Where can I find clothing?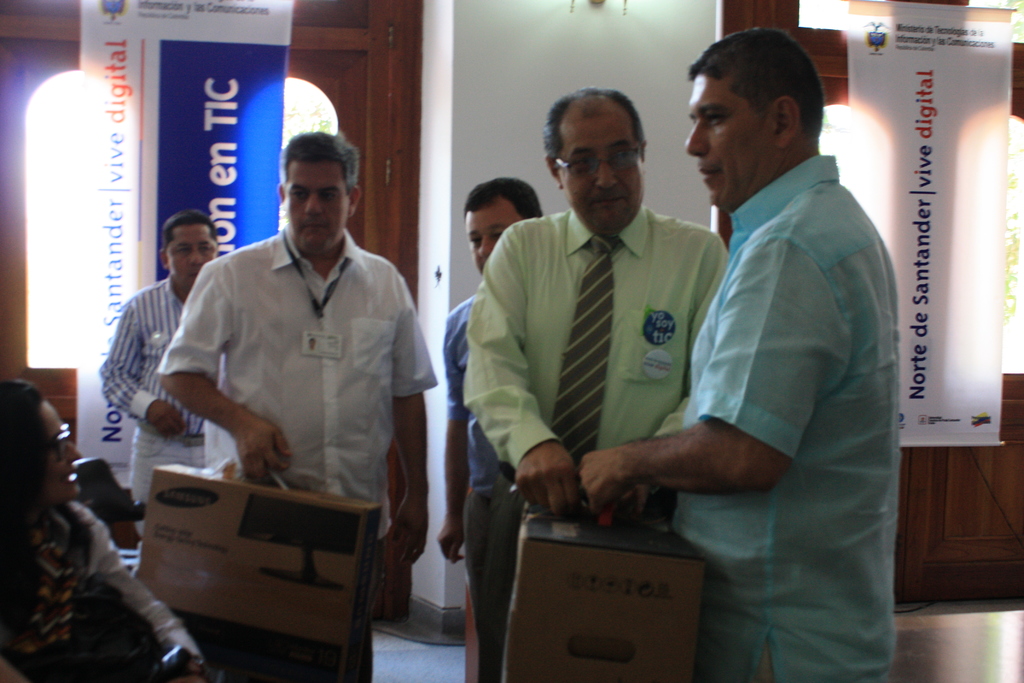
You can find it at {"left": 0, "top": 495, "right": 206, "bottom": 662}.
